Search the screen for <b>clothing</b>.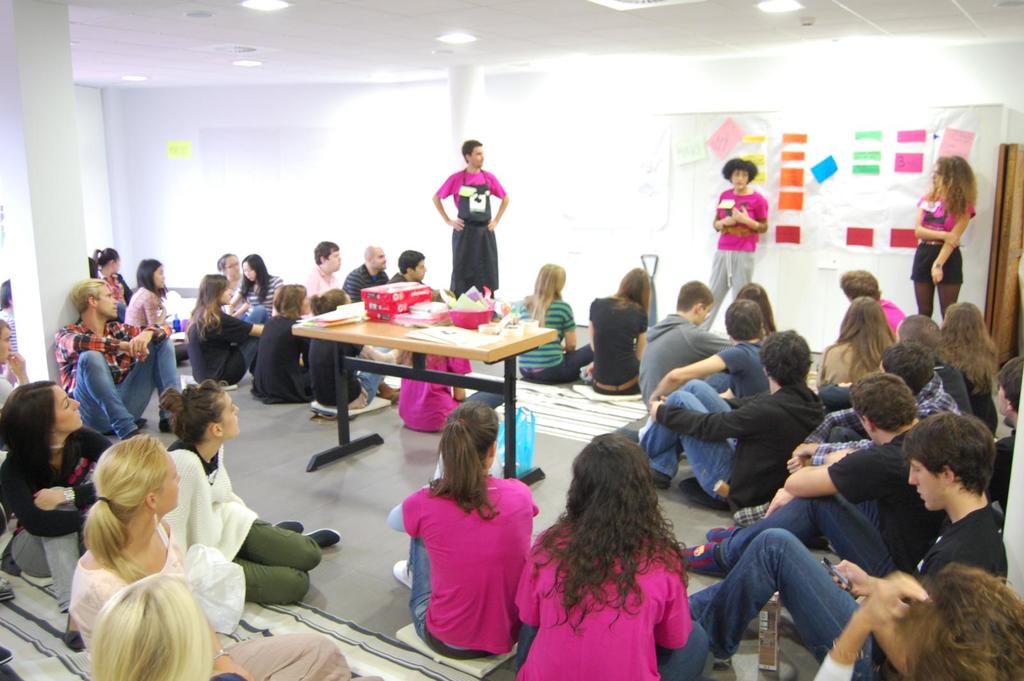
Found at {"left": 430, "top": 167, "right": 509, "bottom": 291}.
